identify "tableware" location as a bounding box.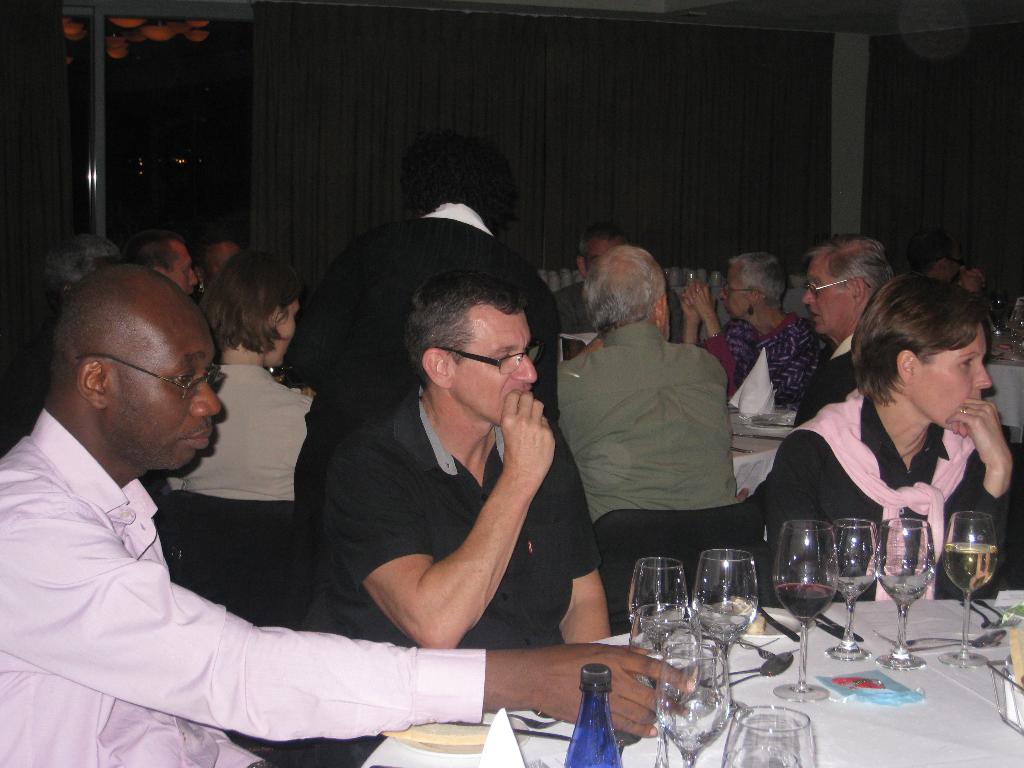
(695, 605, 816, 637).
